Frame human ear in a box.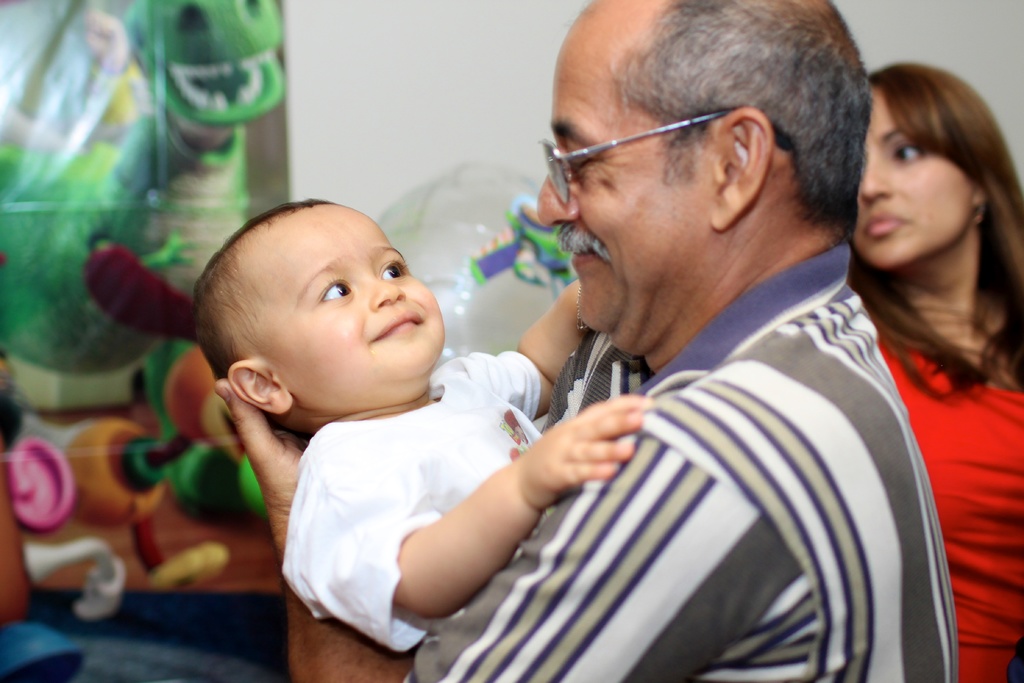
bbox=(225, 364, 295, 418).
